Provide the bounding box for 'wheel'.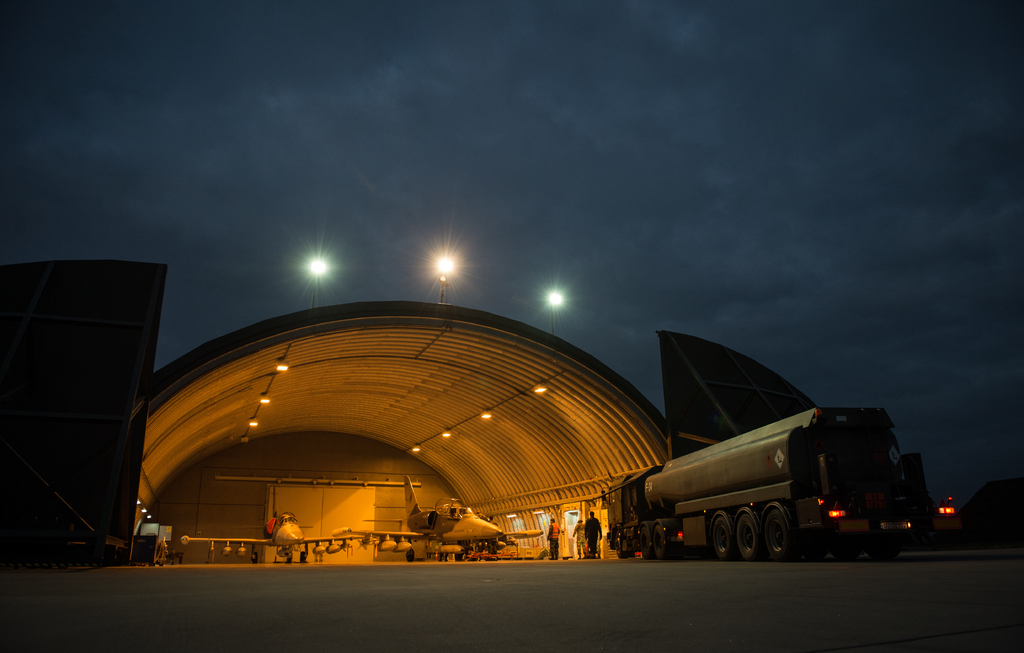
x1=439 y1=554 x2=442 y2=560.
